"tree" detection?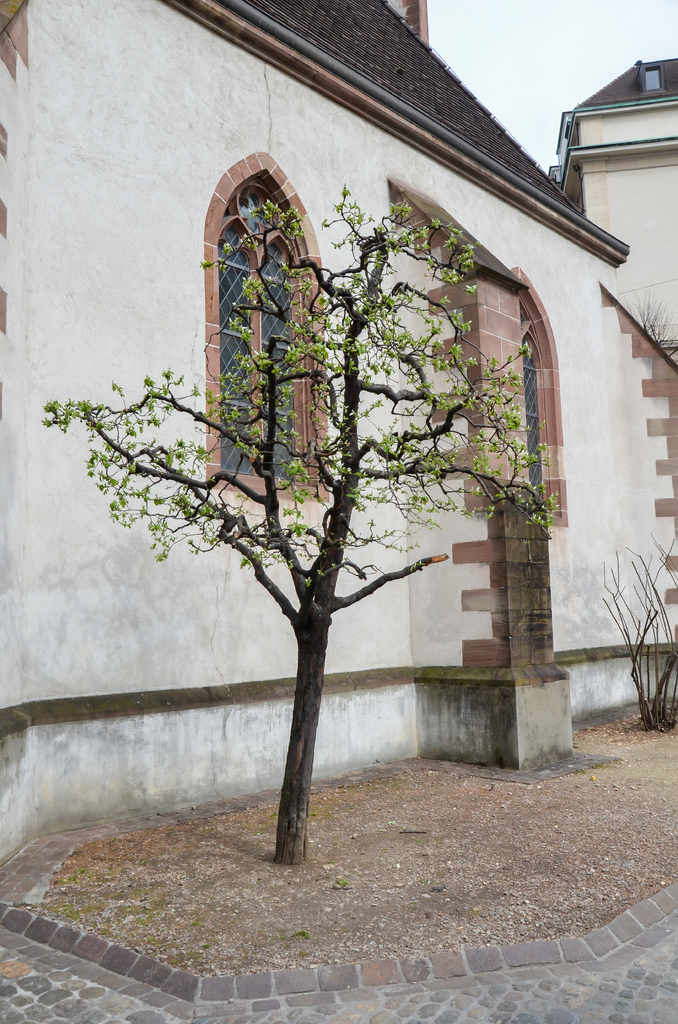
box=[37, 178, 569, 867]
